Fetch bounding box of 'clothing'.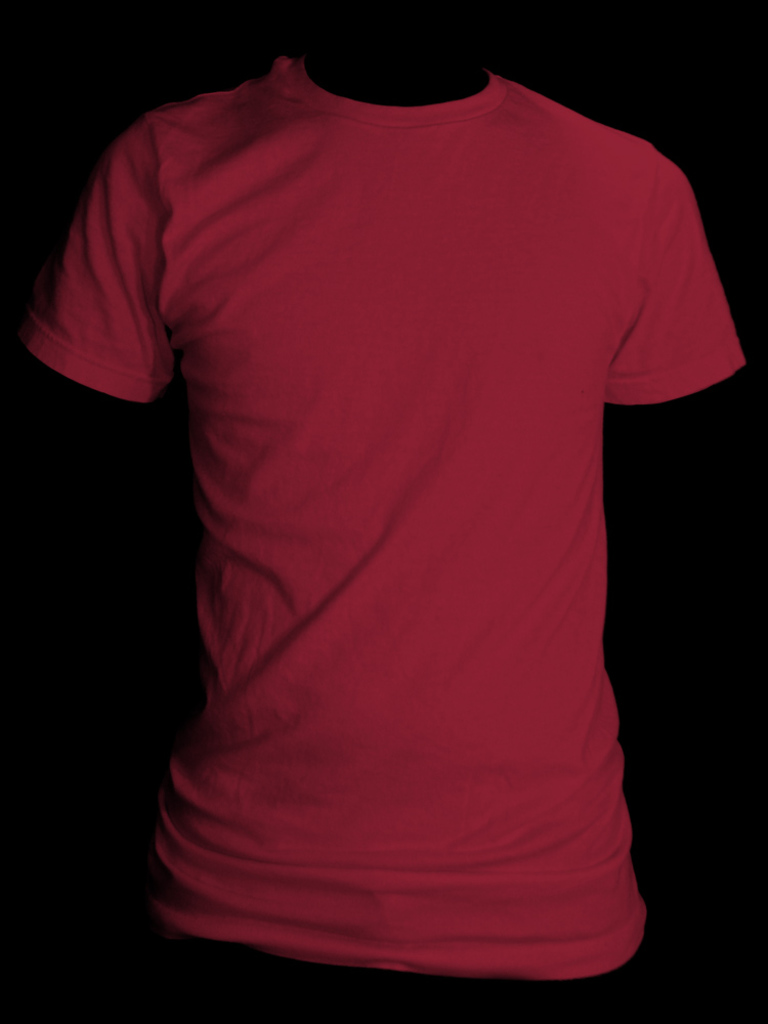
Bbox: {"left": 66, "top": 58, "right": 718, "bottom": 956}.
